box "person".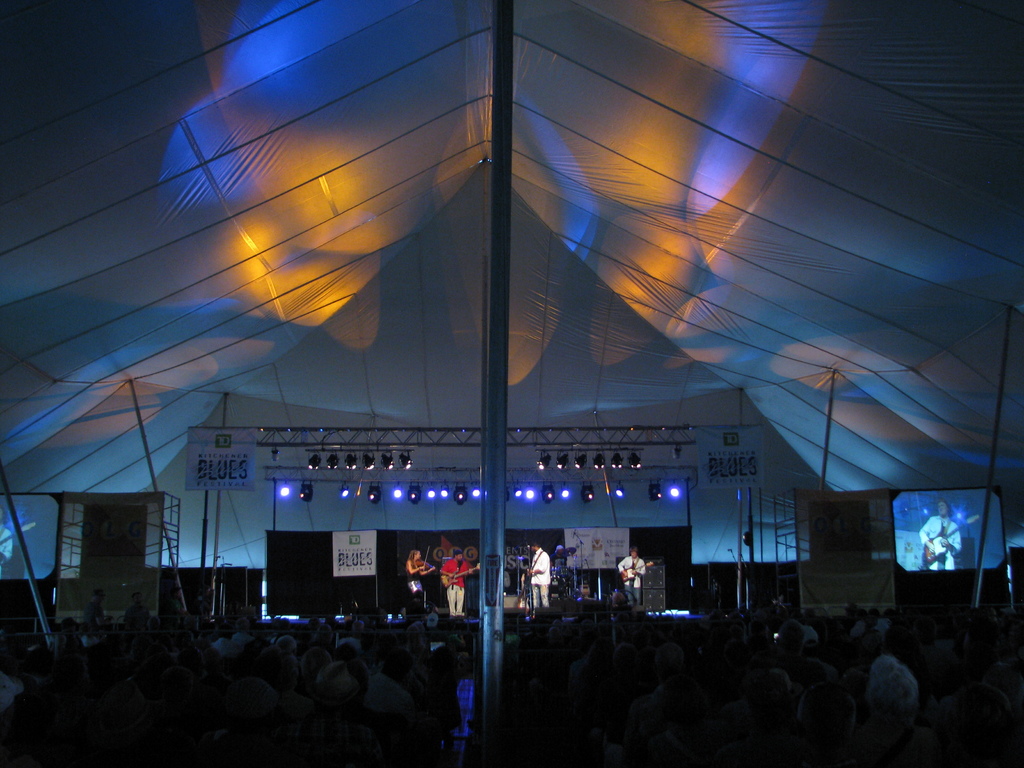
left=524, top=541, right=549, bottom=611.
